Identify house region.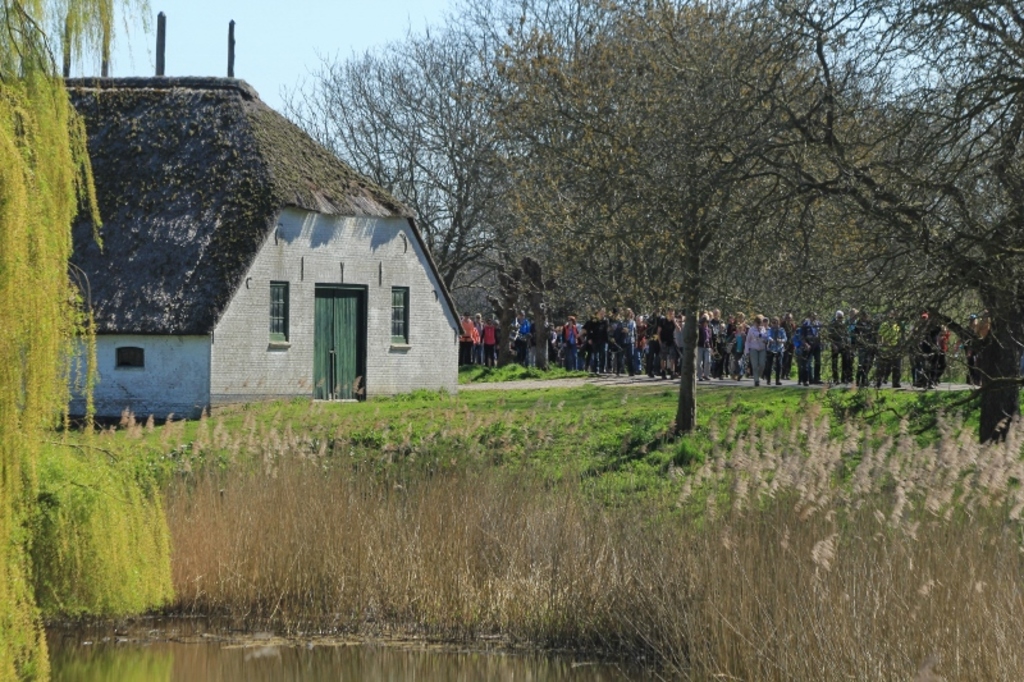
Region: 0:14:467:426.
